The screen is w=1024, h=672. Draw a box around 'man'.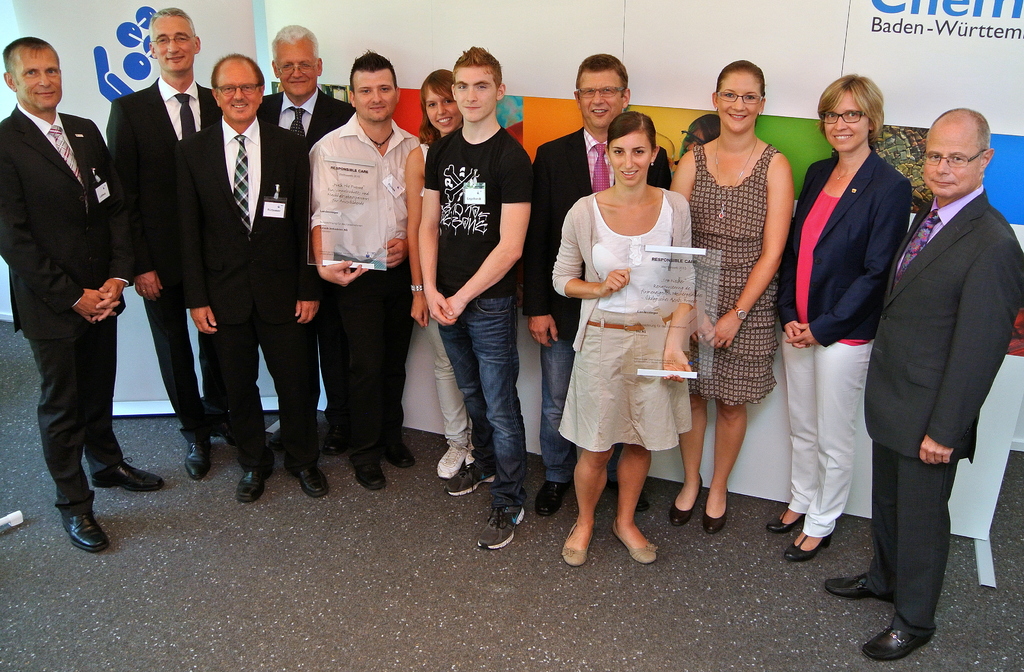
BBox(173, 52, 330, 504).
